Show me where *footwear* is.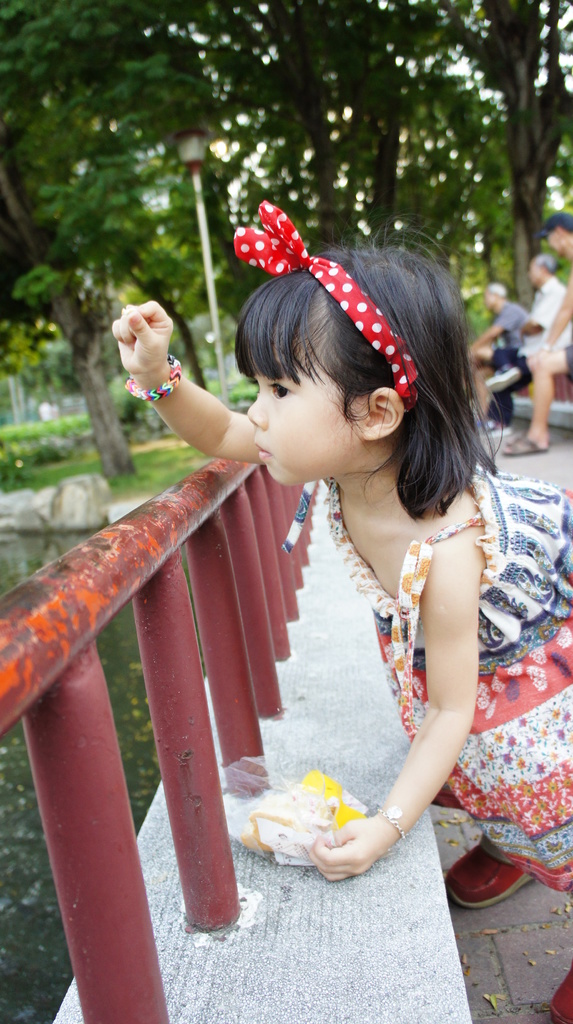
*footwear* is at 442, 838, 563, 904.
